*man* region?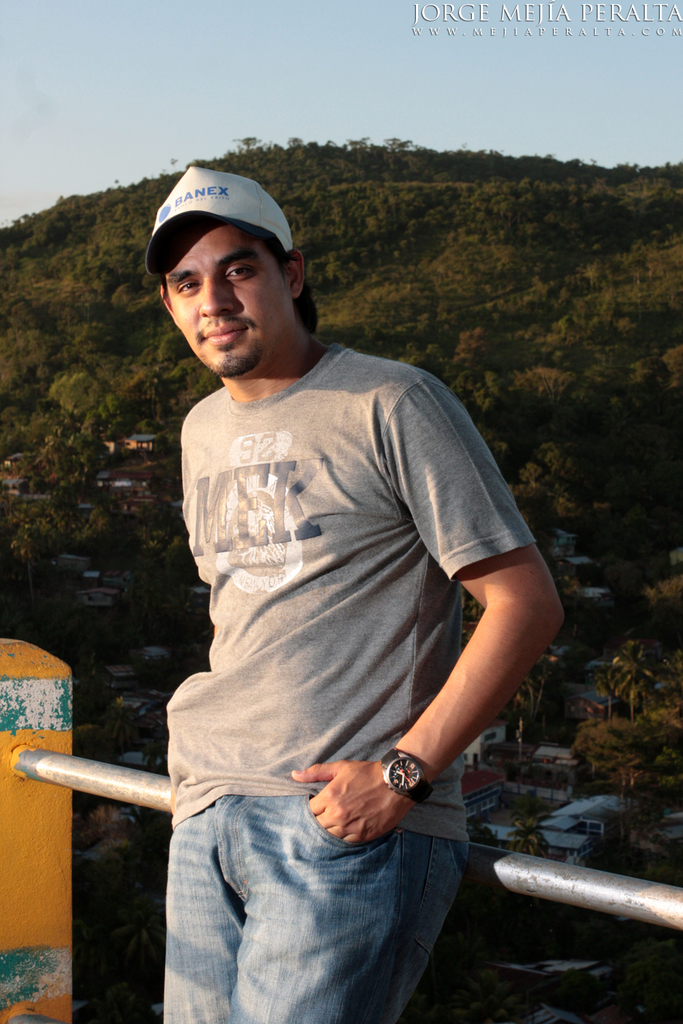
x1=94 y1=107 x2=560 y2=995
